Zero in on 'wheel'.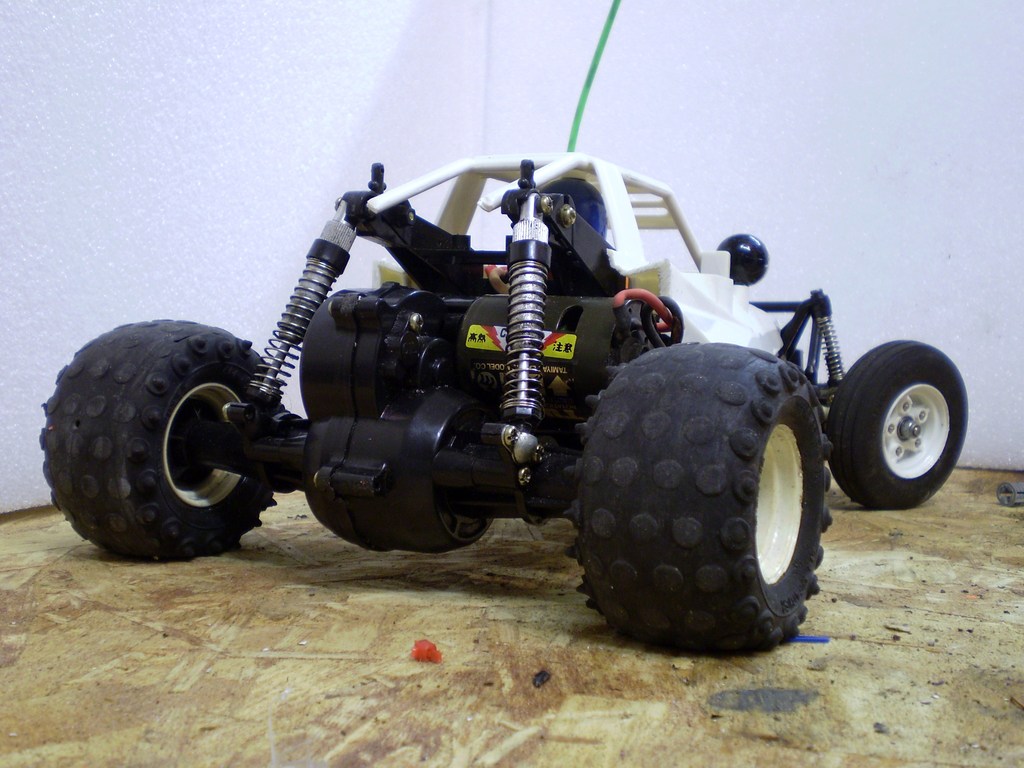
Zeroed in: rect(824, 340, 968, 508).
